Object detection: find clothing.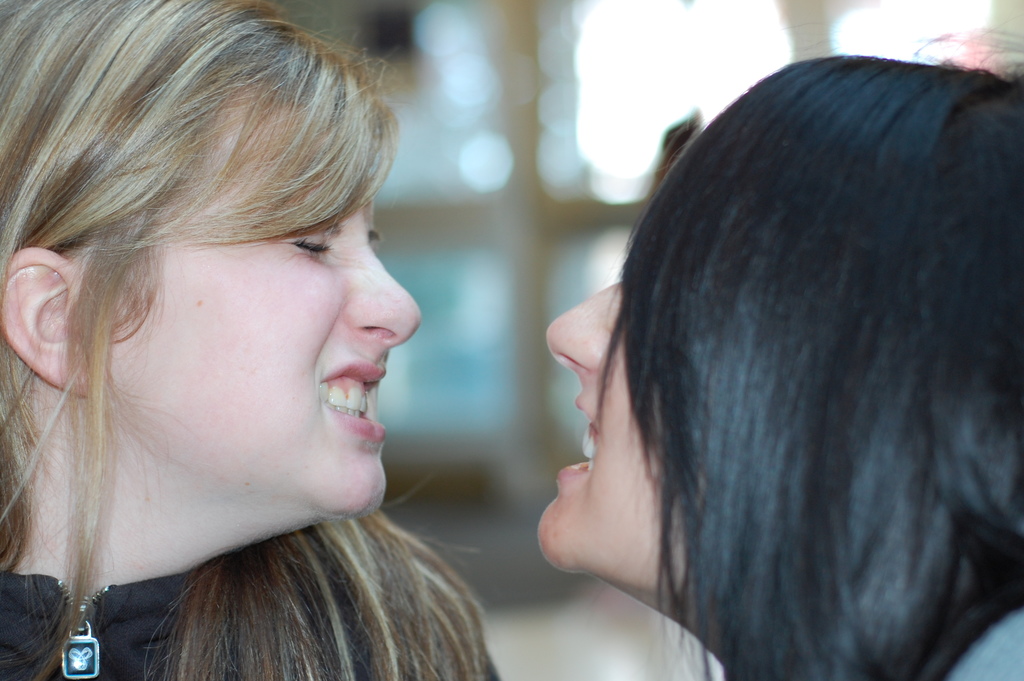
select_region(0, 566, 505, 680).
